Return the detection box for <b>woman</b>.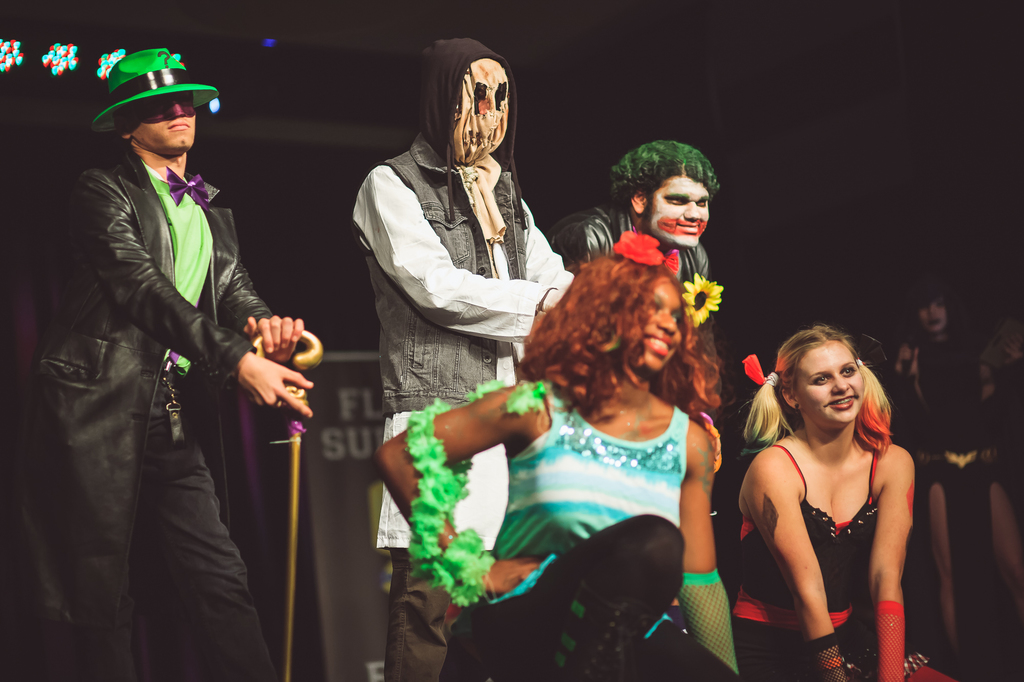
detection(726, 316, 938, 665).
